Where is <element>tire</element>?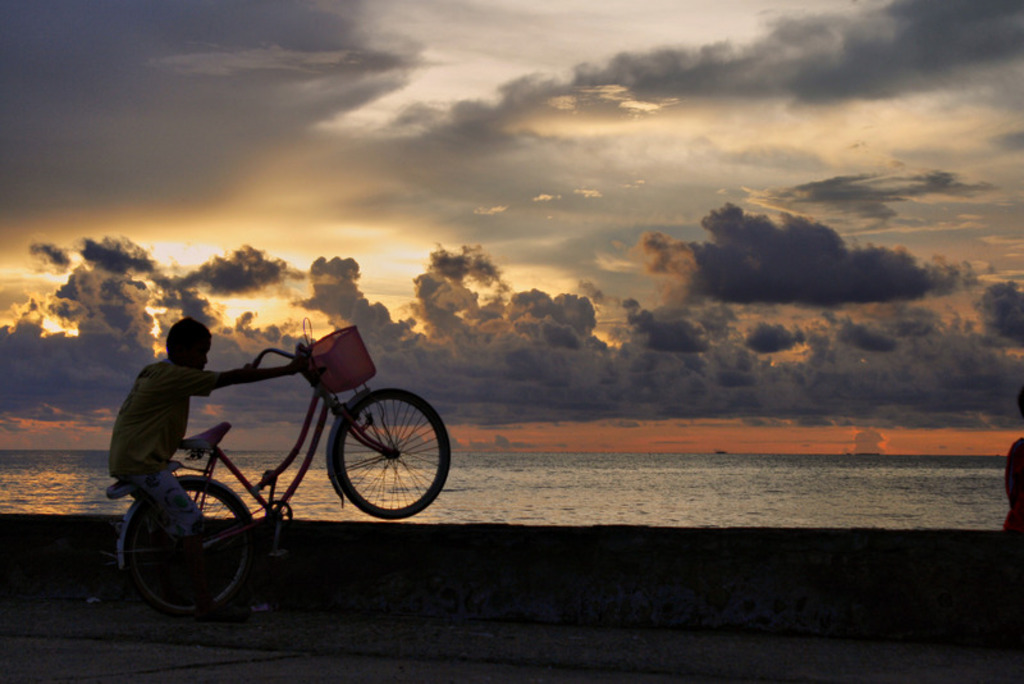
122 483 256 620.
